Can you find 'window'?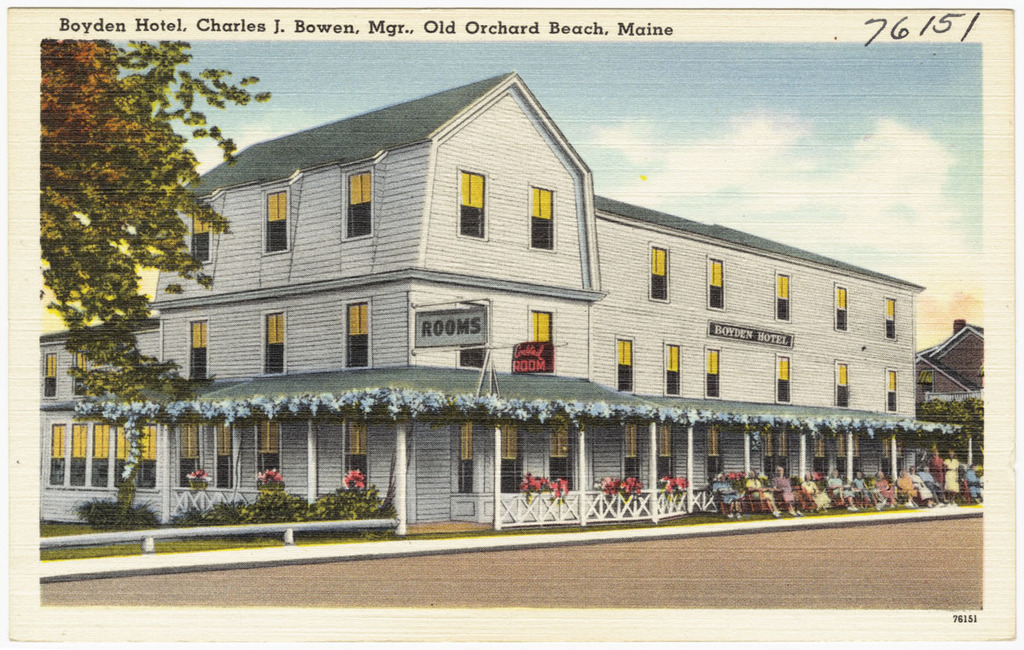
Yes, bounding box: <region>497, 425, 518, 490</region>.
